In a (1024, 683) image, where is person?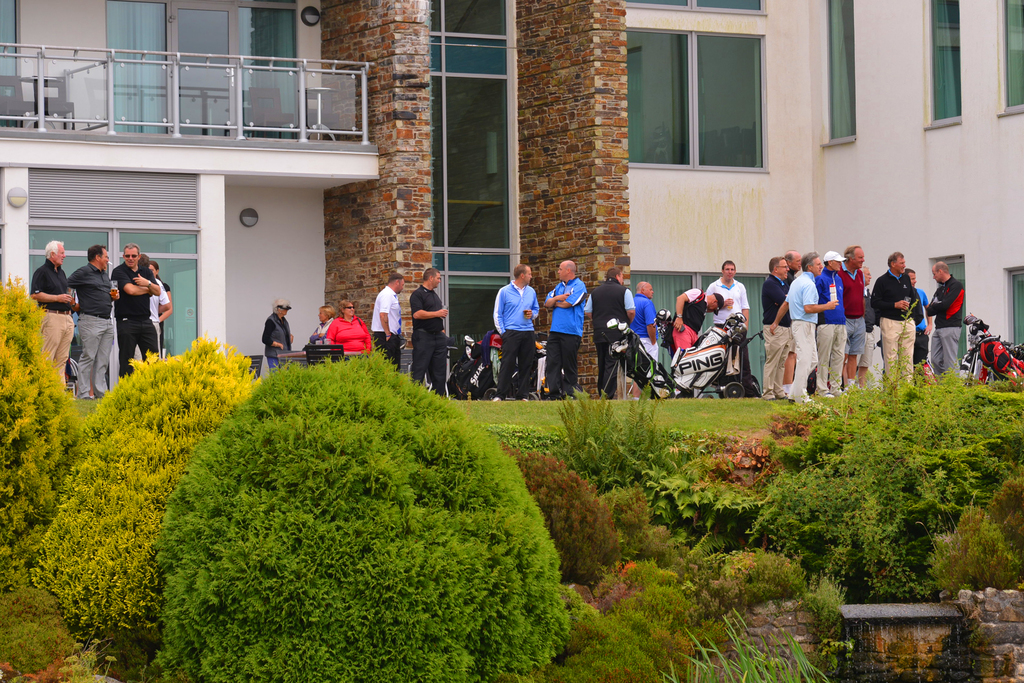
628, 277, 661, 395.
